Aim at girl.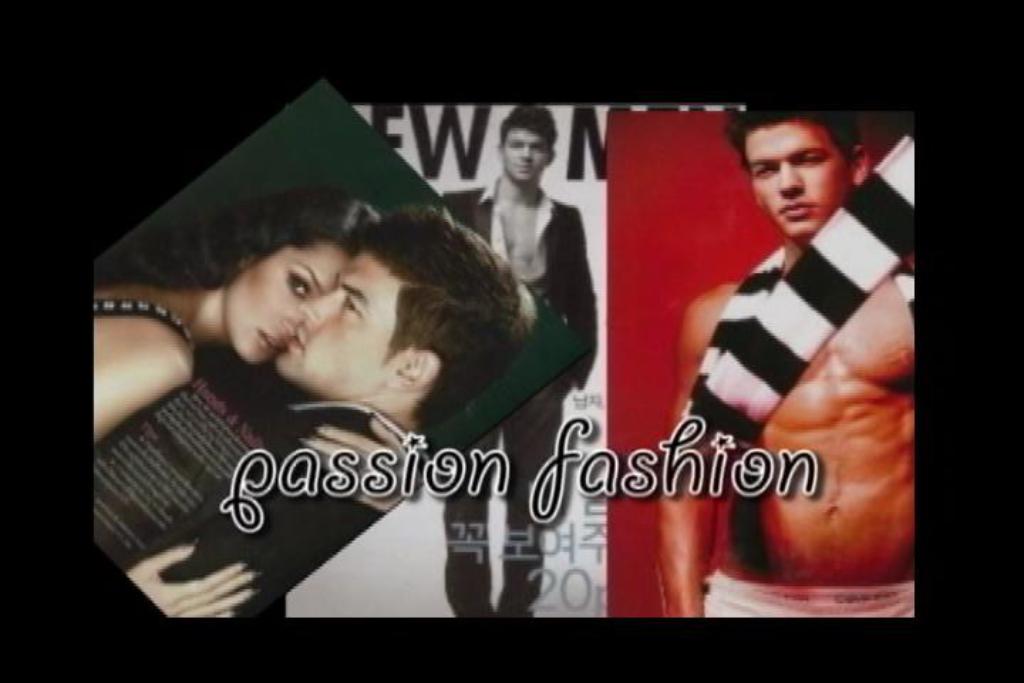
Aimed at [92,188,387,623].
